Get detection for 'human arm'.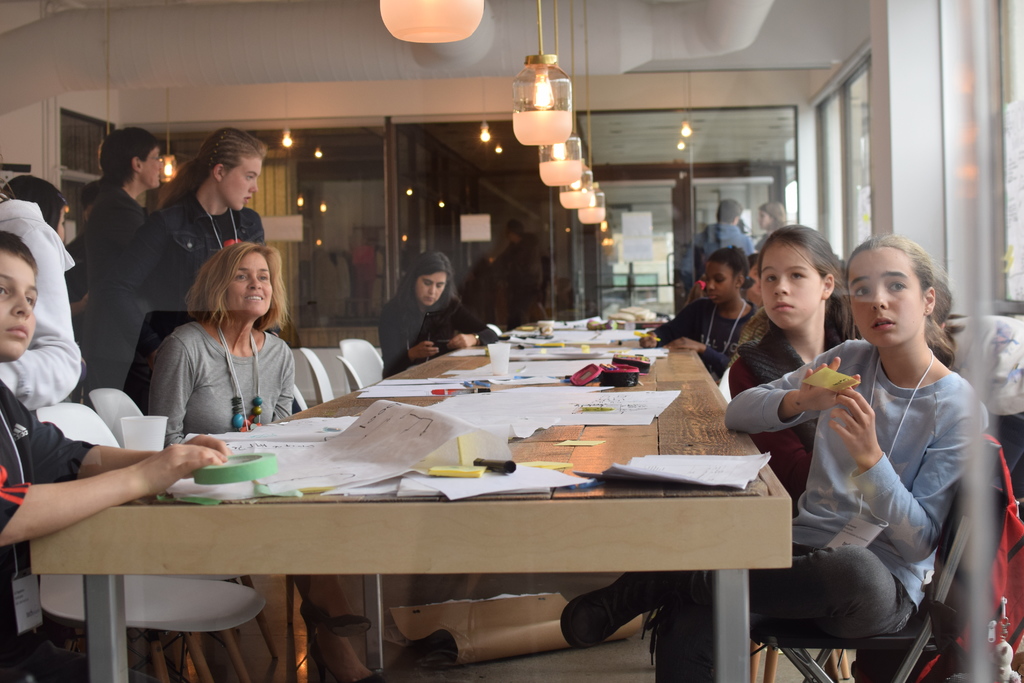
Detection: 13:395:228:486.
